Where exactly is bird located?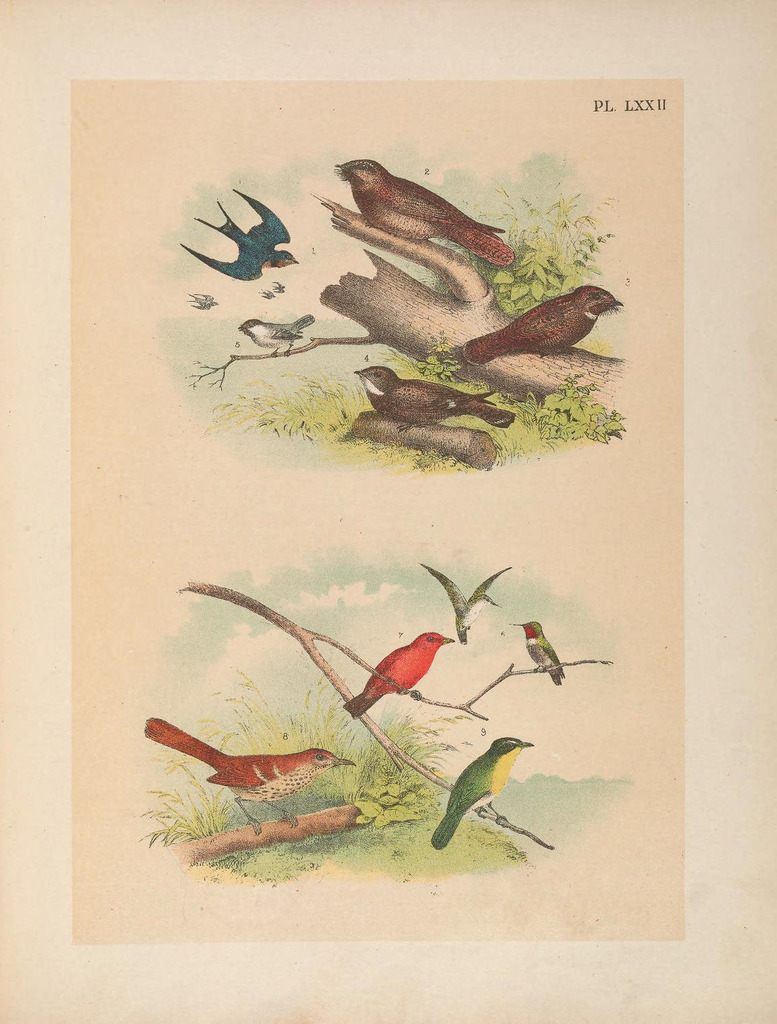
Its bounding box is BBox(335, 157, 516, 273).
